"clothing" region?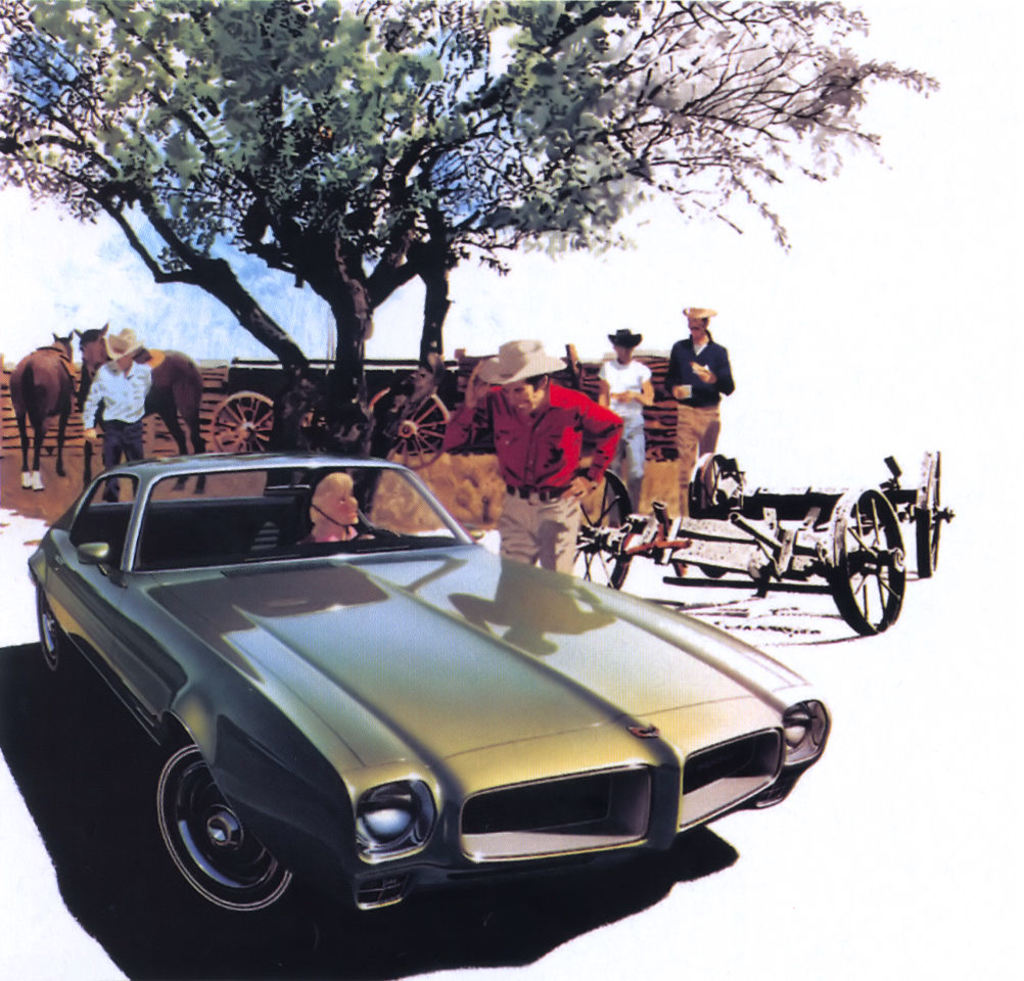
x1=596, y1=347, x2=652, y2=494
